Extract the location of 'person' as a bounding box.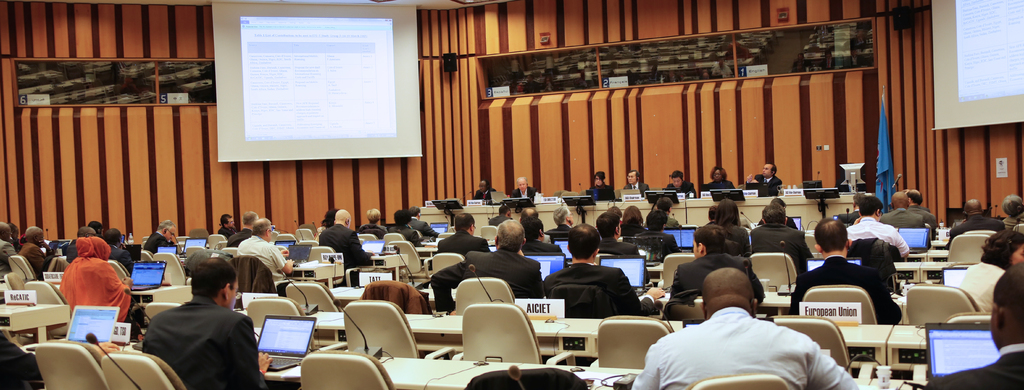
select_region(621, 266, 864, 389).
